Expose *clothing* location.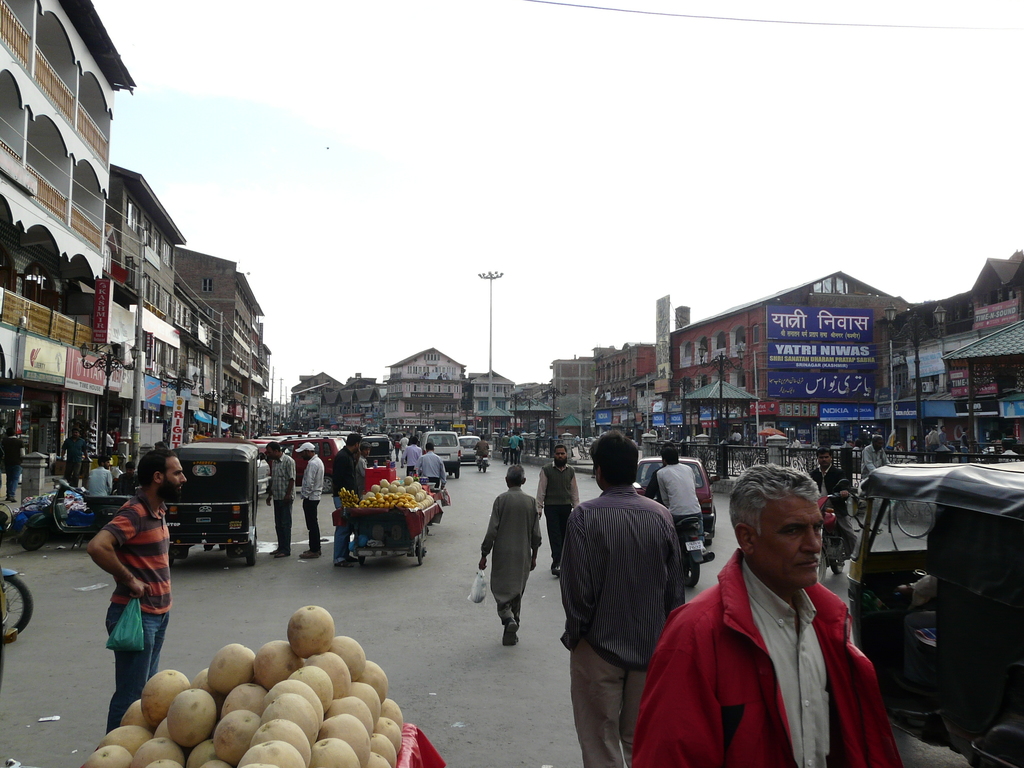
Exposed at pyautogui.locateOnScreen(850, 445, 860, 461).
